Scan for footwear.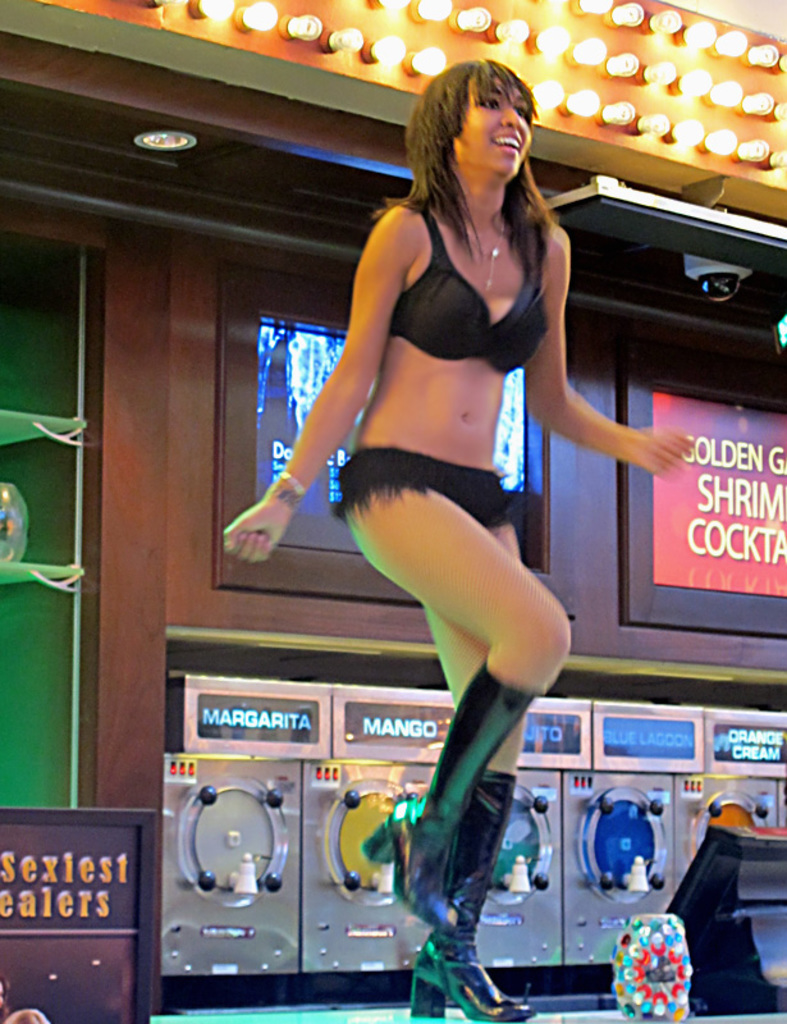
Scan result: box=[411, 769, 534, 1023].
